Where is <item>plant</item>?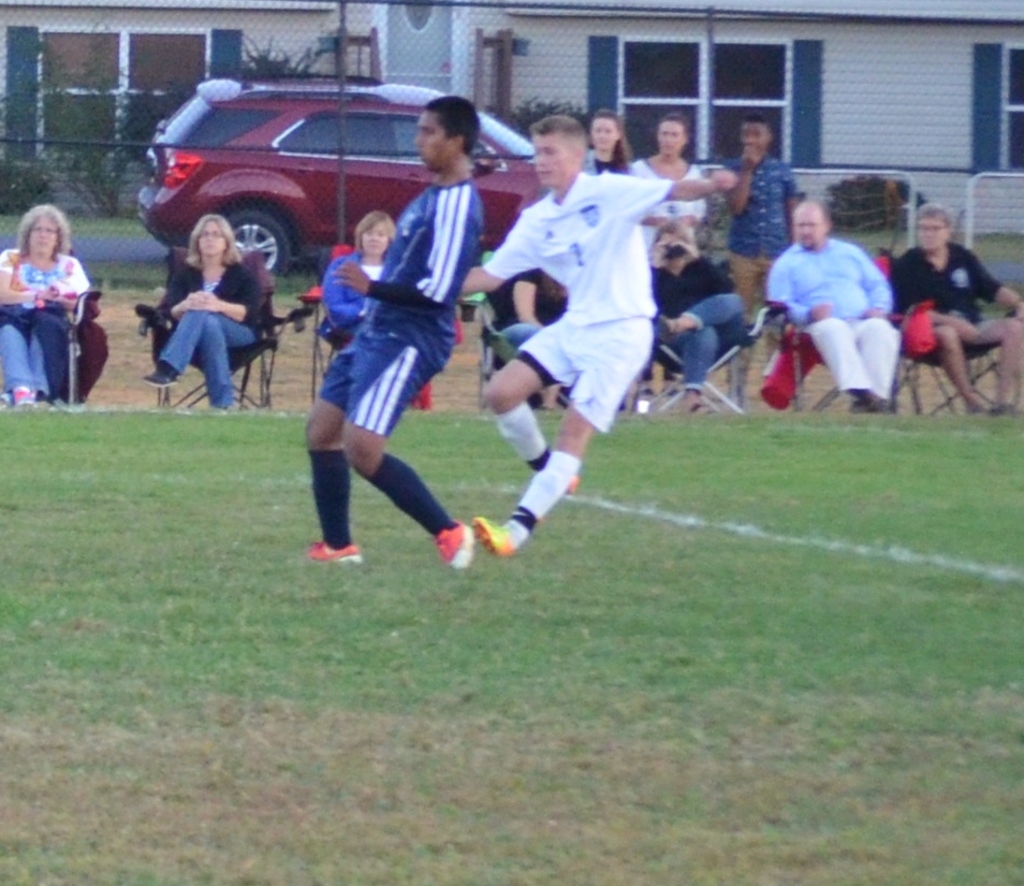
x1=824 y1=170 x2=920 y2=232.
